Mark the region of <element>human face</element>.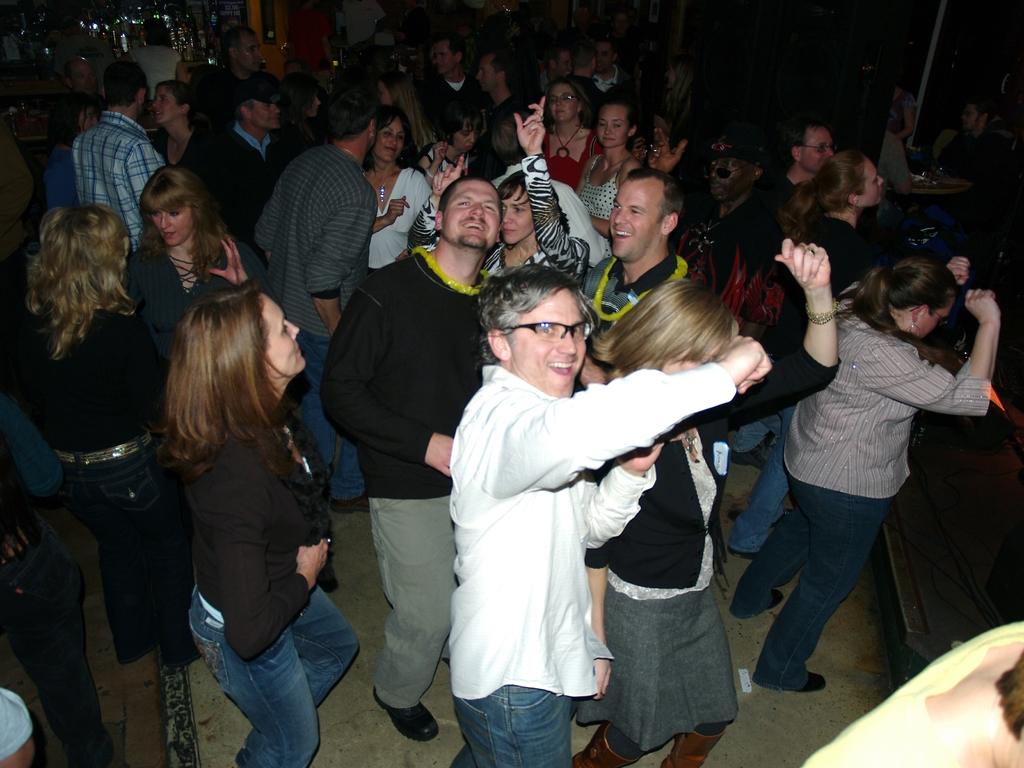
Region: (x1=602, y1=178, x2=656, y2=266).
